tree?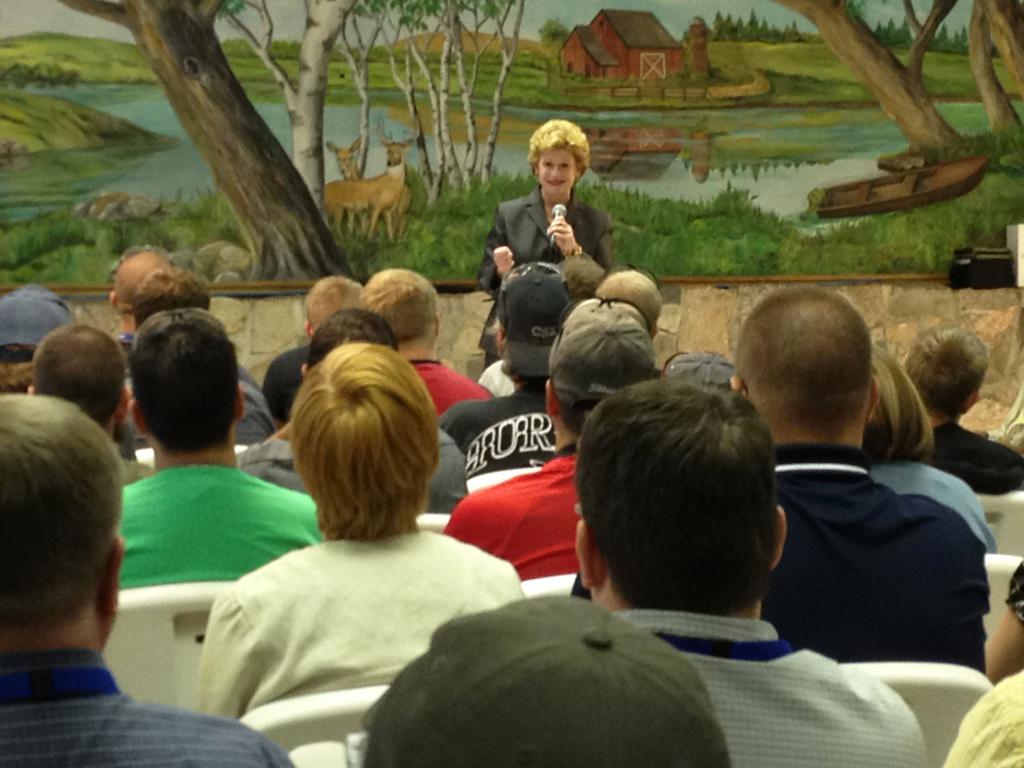
BBox(769, 0, 973, 161)
